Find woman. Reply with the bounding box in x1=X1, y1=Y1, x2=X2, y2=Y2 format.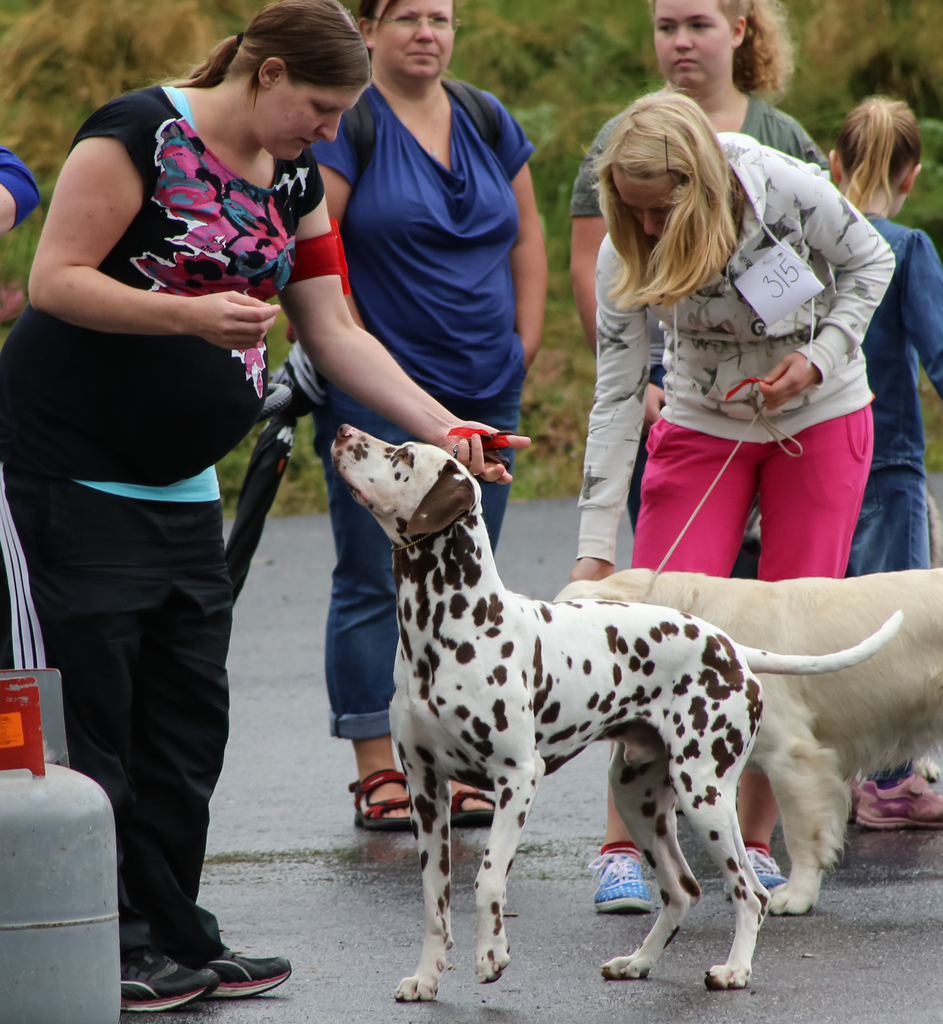
x1=563, y1=86, x2=894, y2=914.
